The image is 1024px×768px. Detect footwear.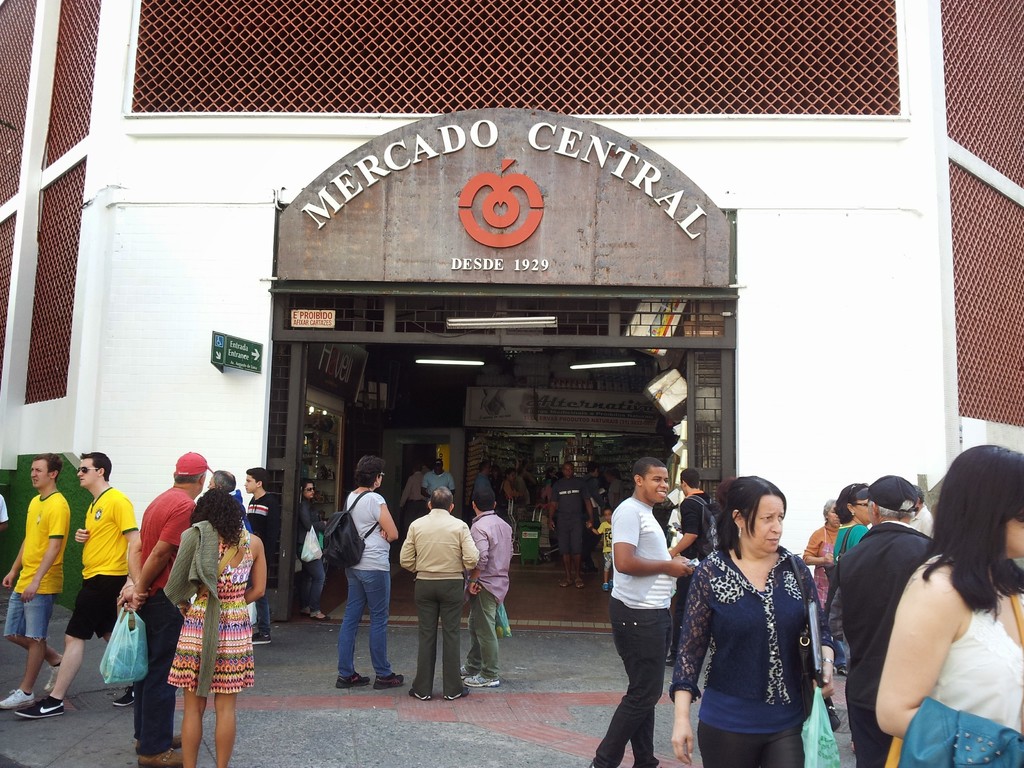
Detection: crop(455, 663, 475, 674).
